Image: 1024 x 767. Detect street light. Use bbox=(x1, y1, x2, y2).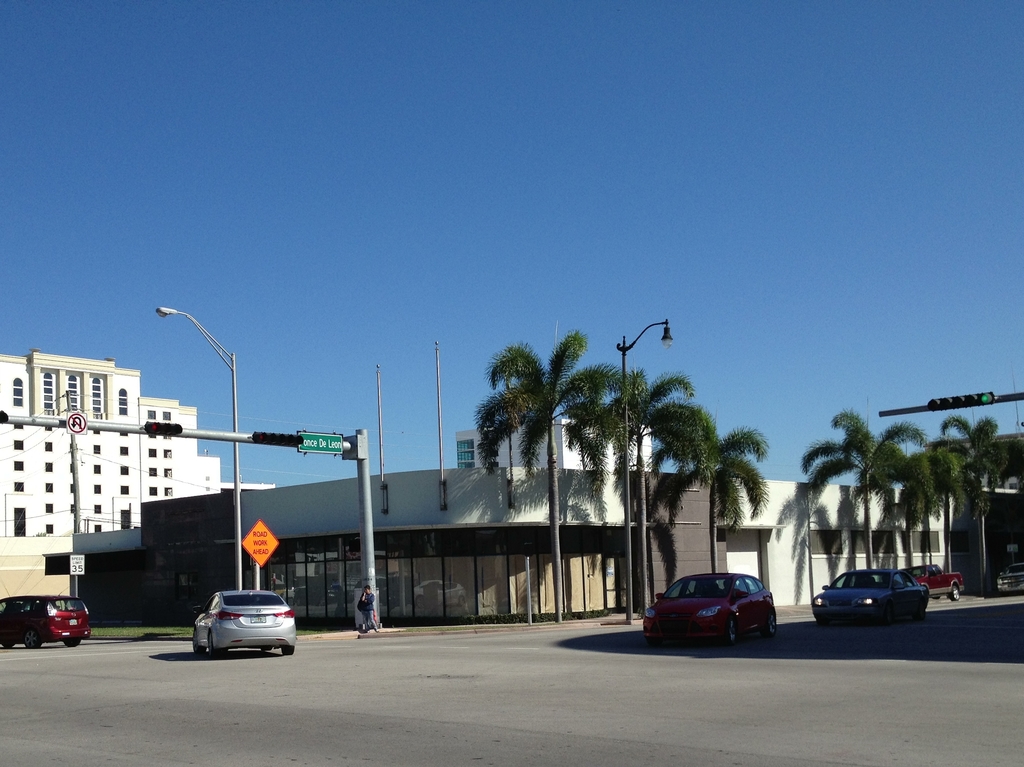
bbox=(617, 312, 675, 626).
